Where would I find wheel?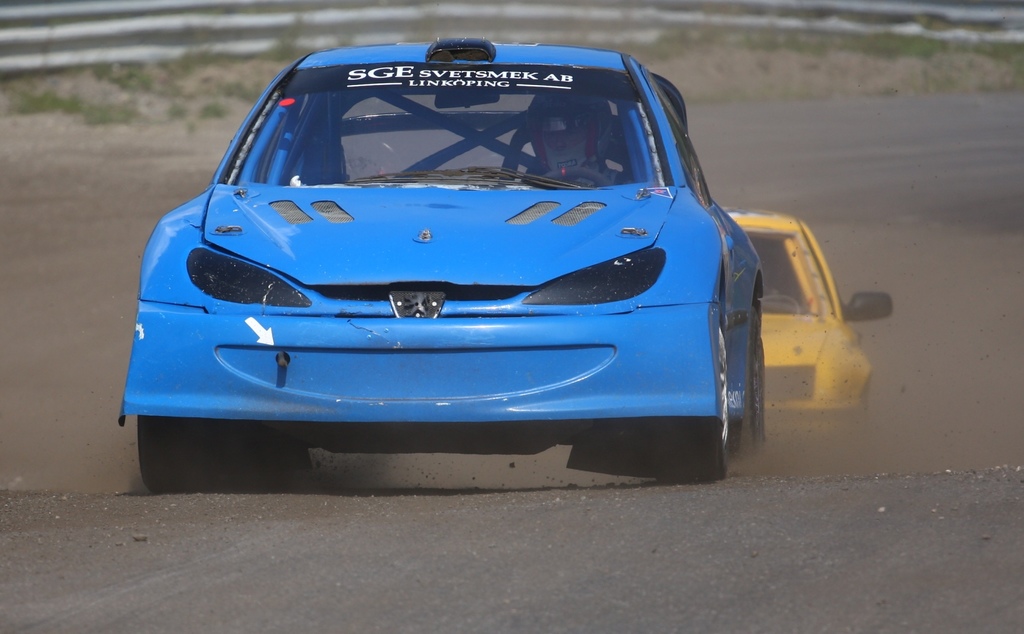
At box=[138, 416, 207, 492].
